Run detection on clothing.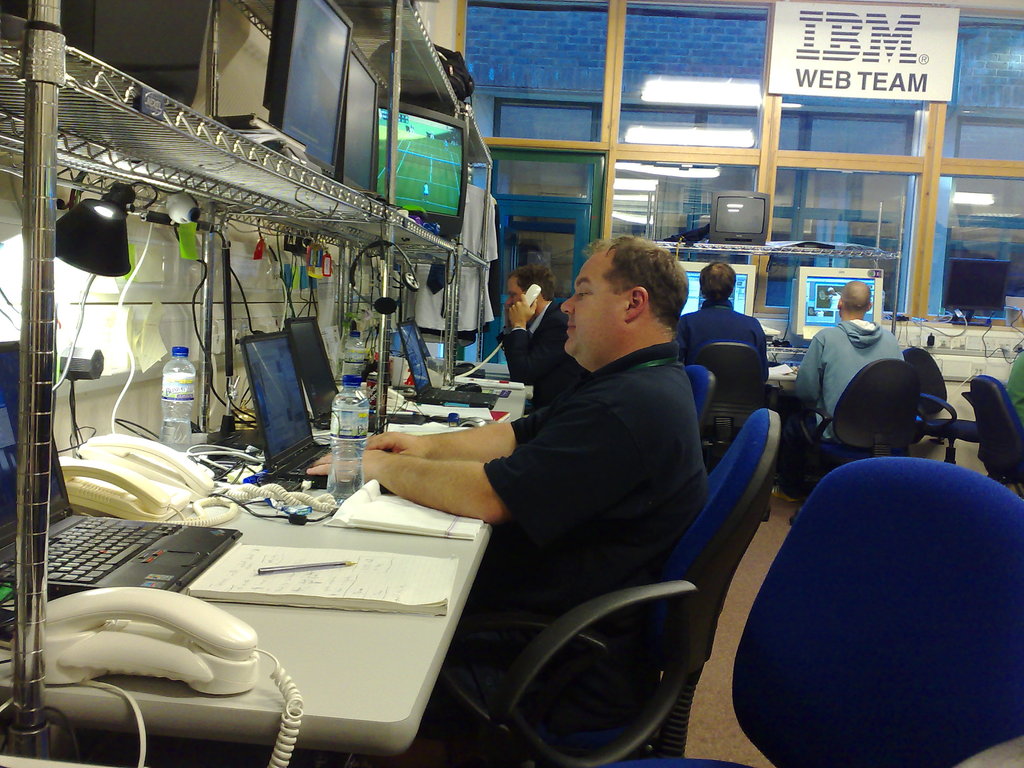
Result: detection(794, 323, 906, 442).
